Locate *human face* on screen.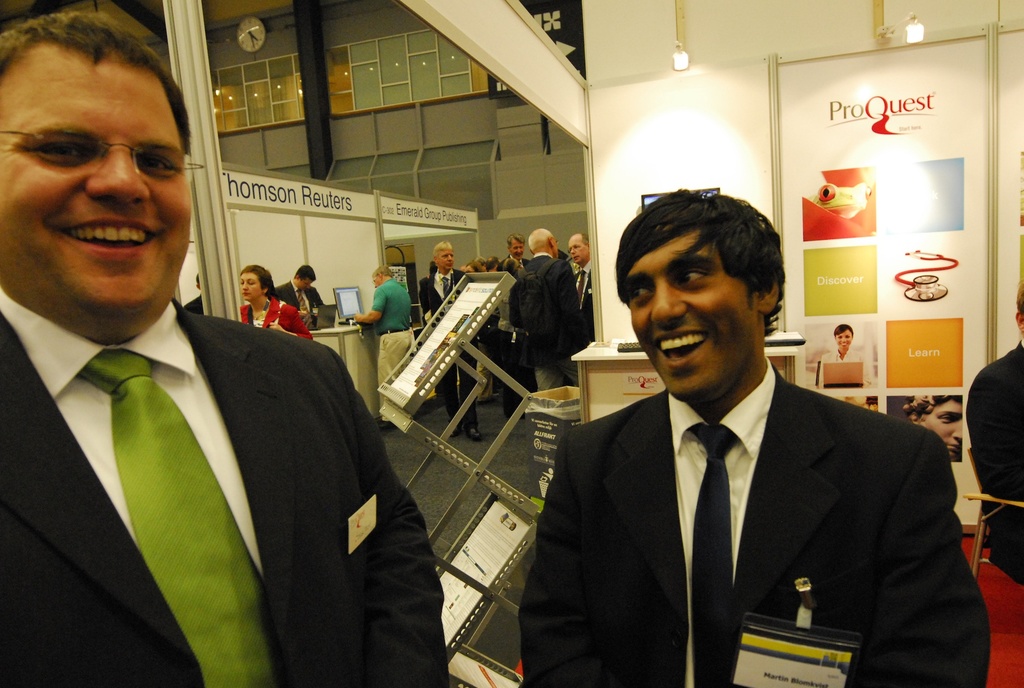
On screen at Rect(298, 277, 310, 287).
